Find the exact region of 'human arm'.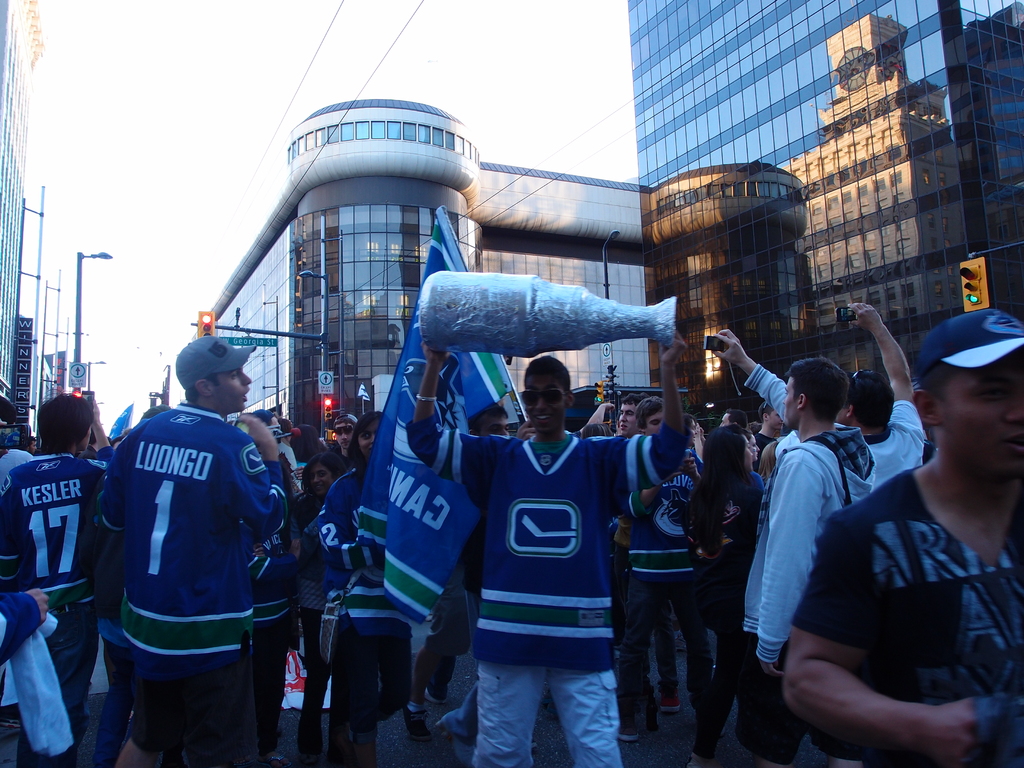
Exact region: [749, 446, 822, 684].
